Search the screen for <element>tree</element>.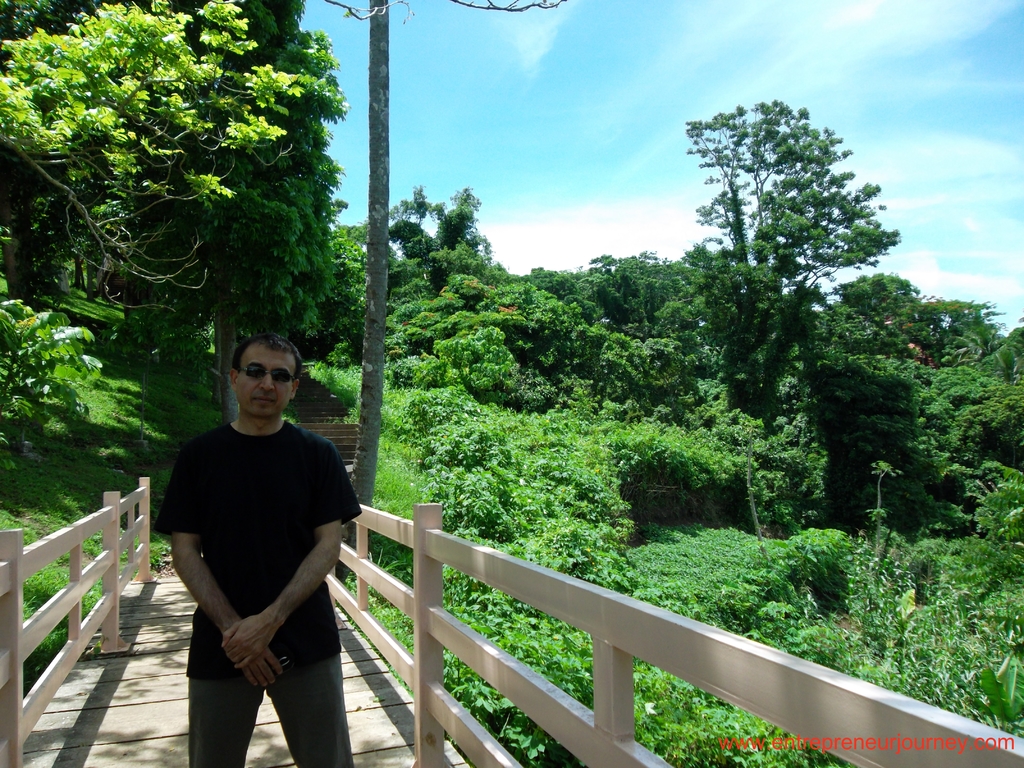
Found at {"x1": 0, "y1": 26, "x2": 387, "y2": 389}.
